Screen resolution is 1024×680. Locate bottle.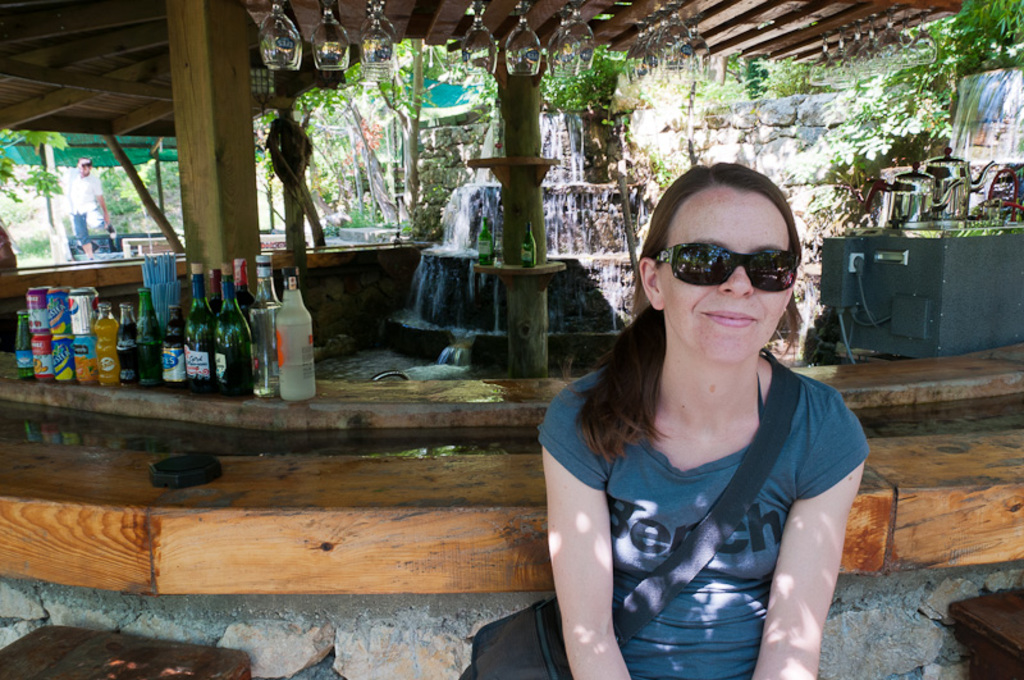
locate(180, 268, 215, 389).
